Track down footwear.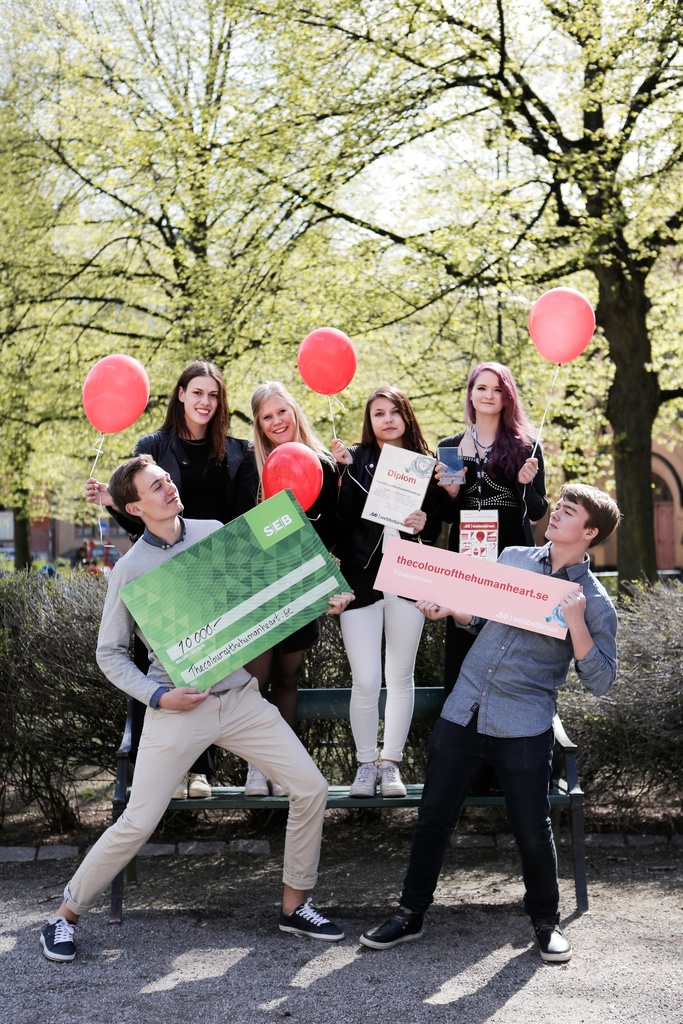
Tracked to 275:896:338:938.
